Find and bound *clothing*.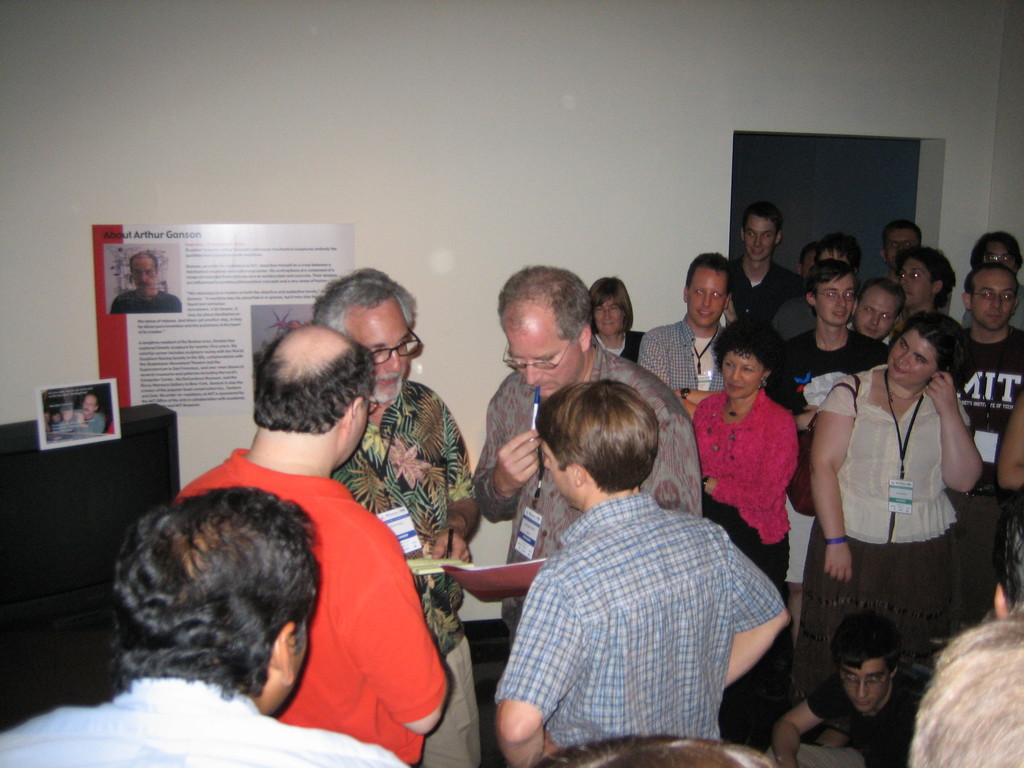
Bound: [x1=792, y1=672, x2=927, y2=767].
